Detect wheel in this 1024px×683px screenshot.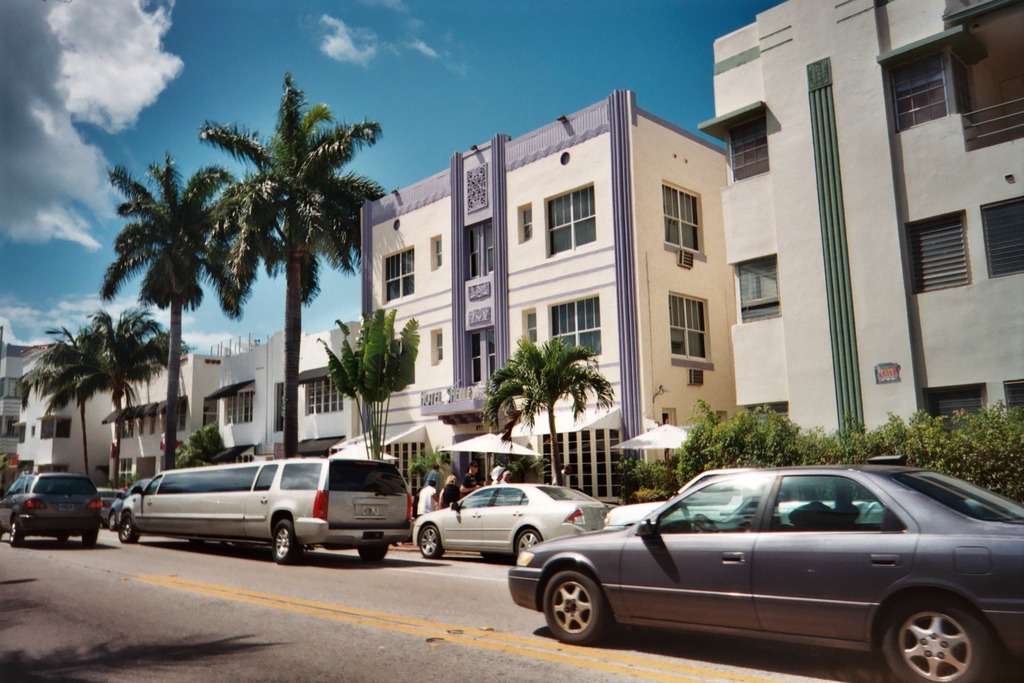
Detection: pyautogui.locateOnScreen(515, 522, 544, 562).
